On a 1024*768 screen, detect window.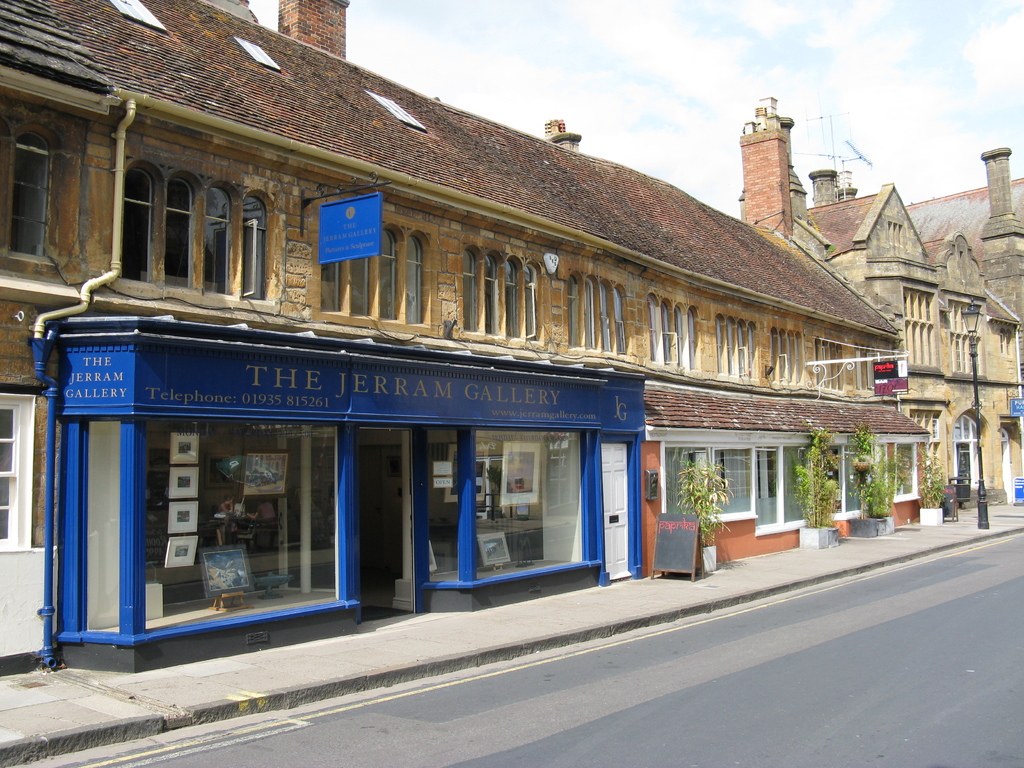
region(149, 415, 344, 637).
